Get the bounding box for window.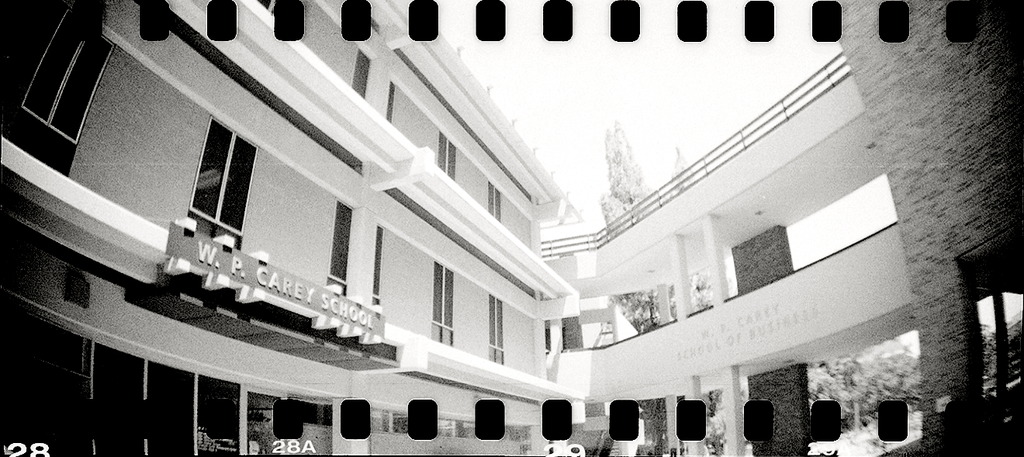
[486,297,504,348].
